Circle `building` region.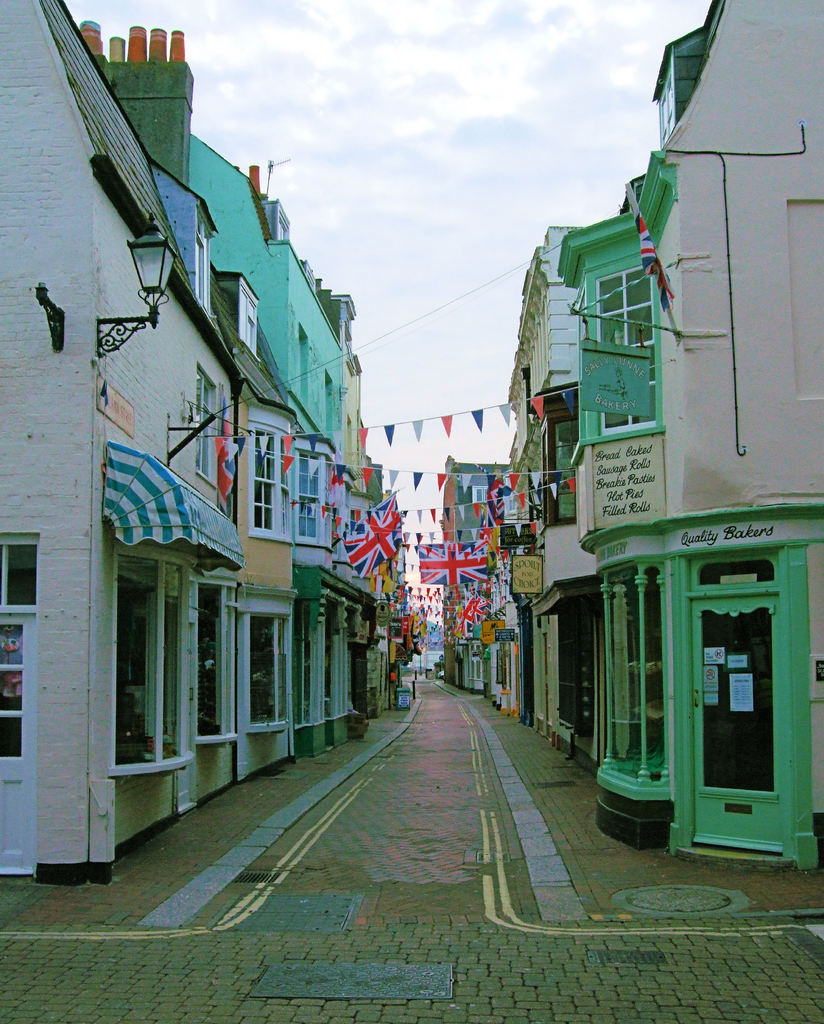
Region: Rect(495, 227, 586, 740).
